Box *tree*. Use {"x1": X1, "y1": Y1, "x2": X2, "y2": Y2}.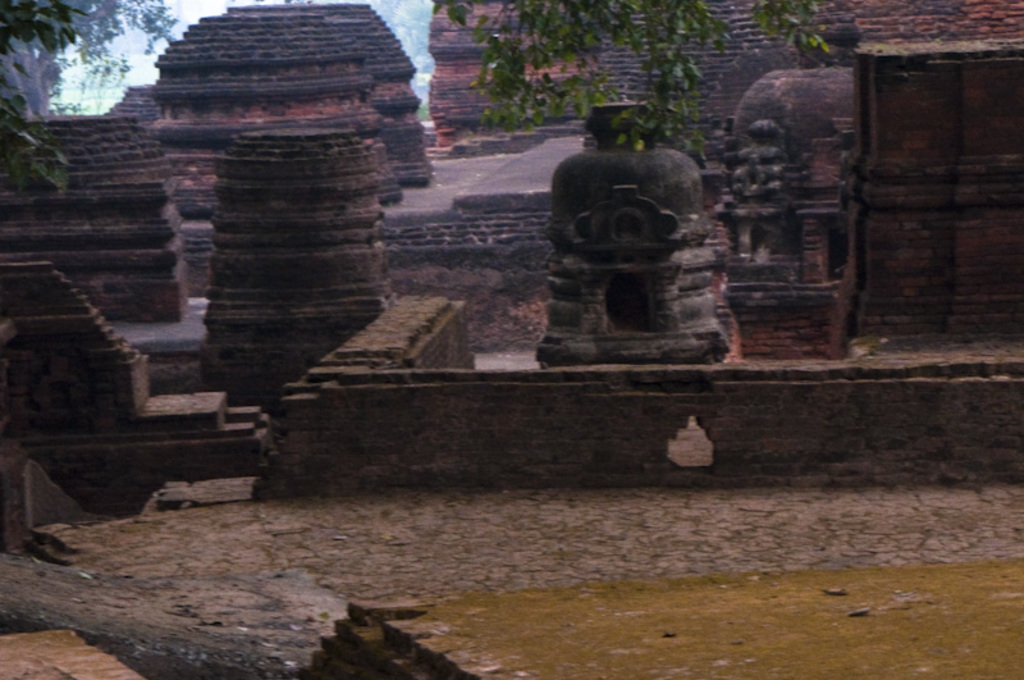
{"x1": 421, "y1": 0, "x2": 838, "y2": 156}.
